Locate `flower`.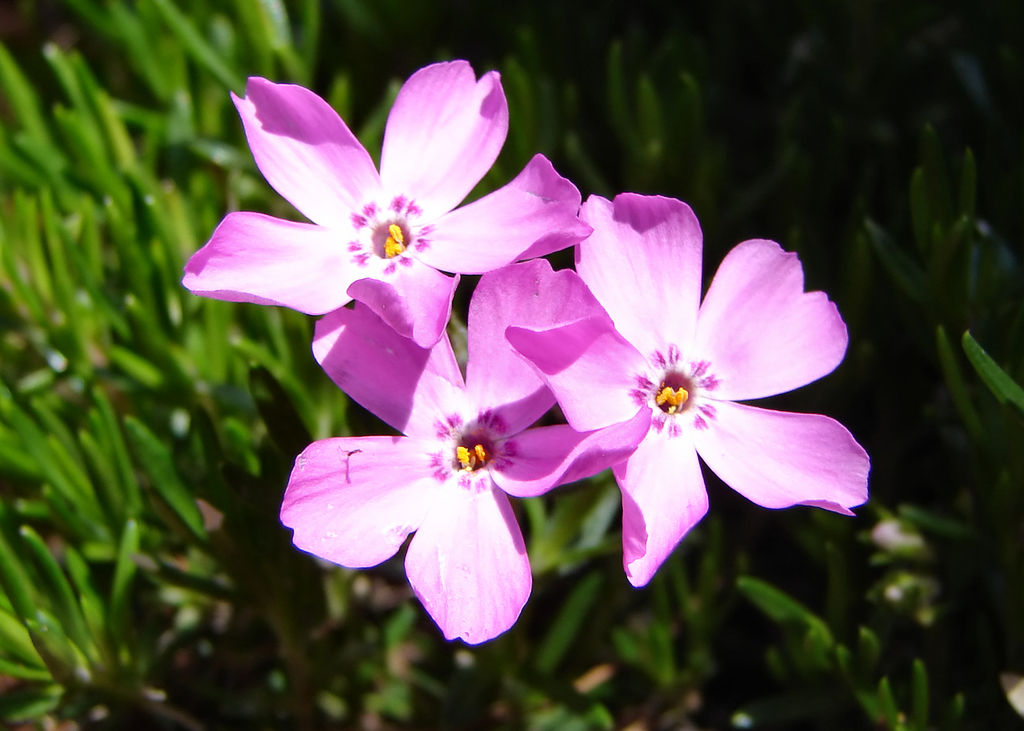
Bounding box: box=[525, 200, 868, 593].
